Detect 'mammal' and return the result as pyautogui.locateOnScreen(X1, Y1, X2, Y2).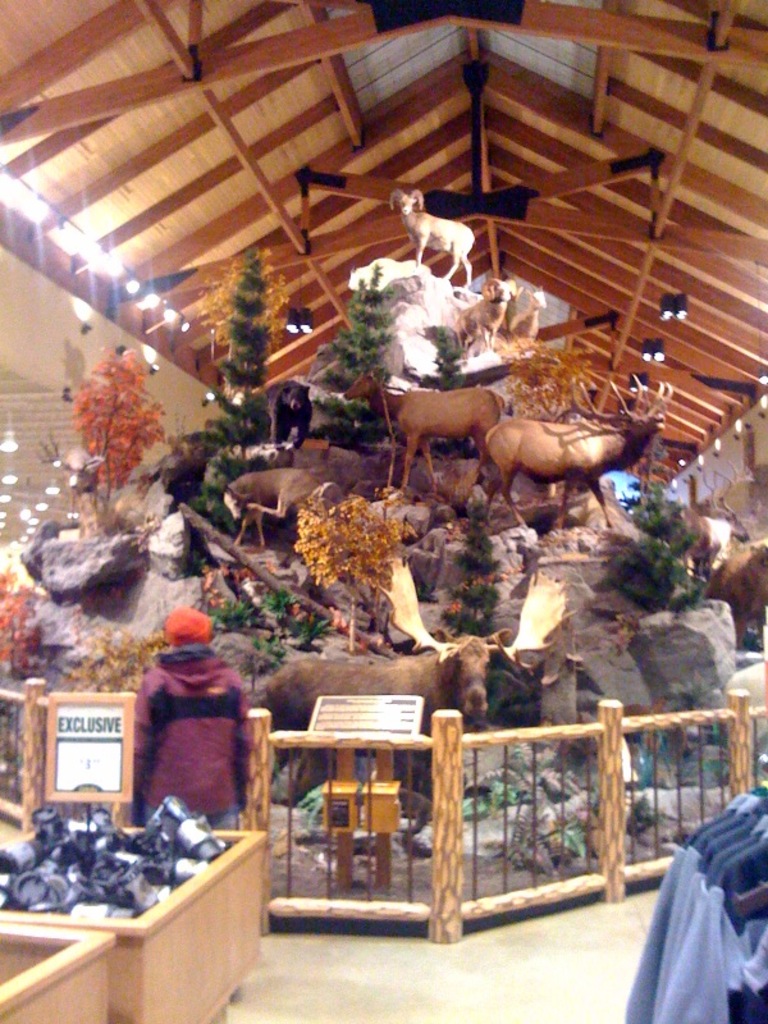
pyautogui.locateOnScreen(264, 376, 317, 445).
